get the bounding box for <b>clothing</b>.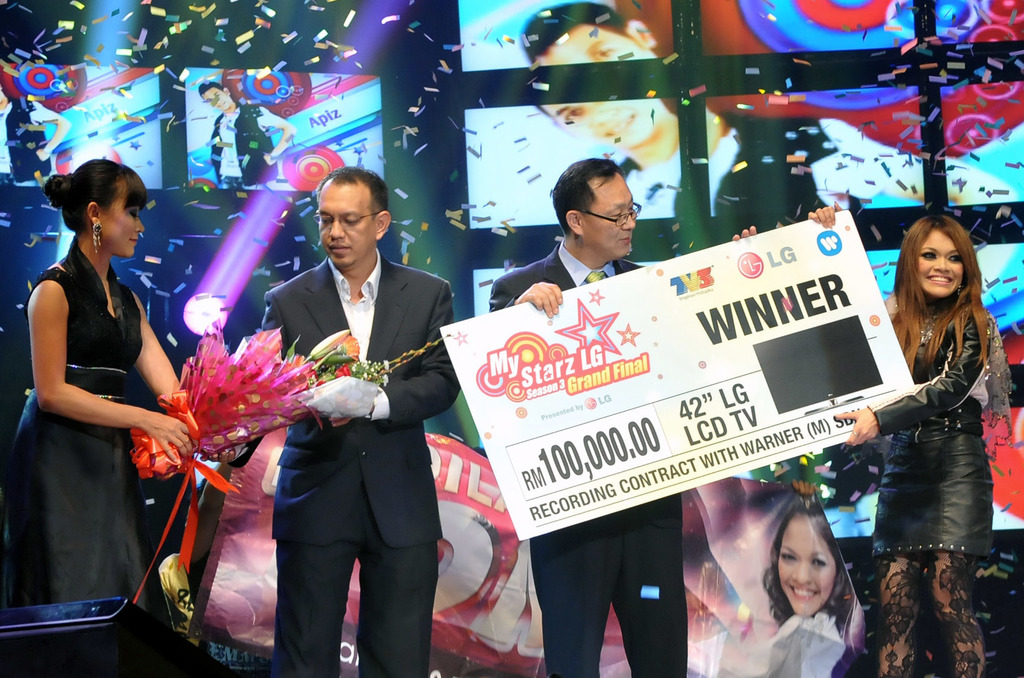
230 246 461 677.
